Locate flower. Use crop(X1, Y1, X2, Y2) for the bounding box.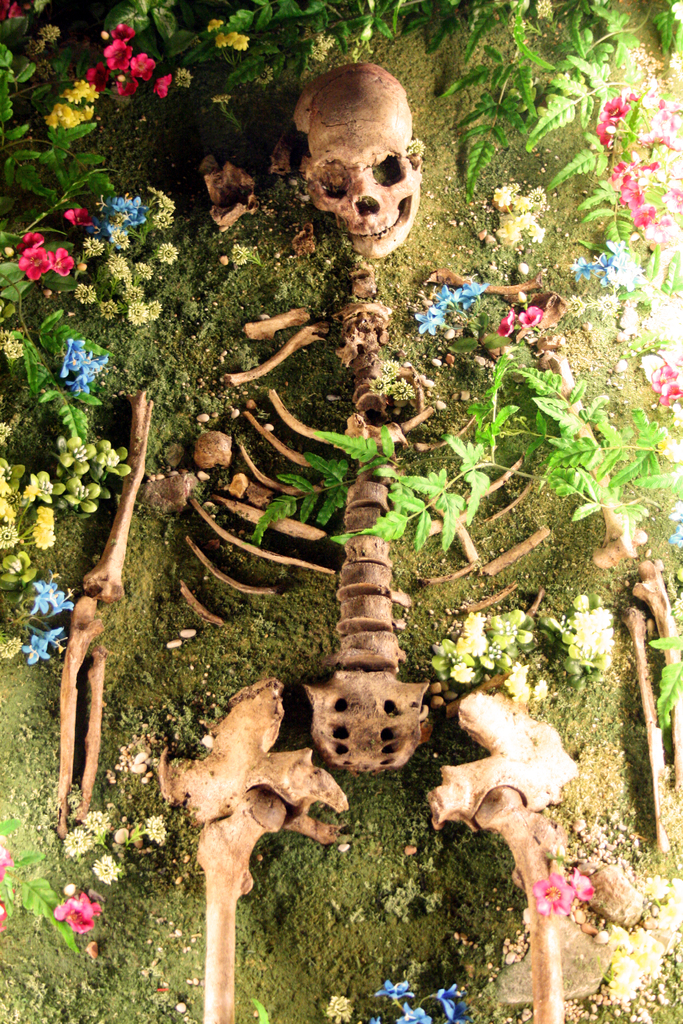
crop(0, 331, 26, 363).
